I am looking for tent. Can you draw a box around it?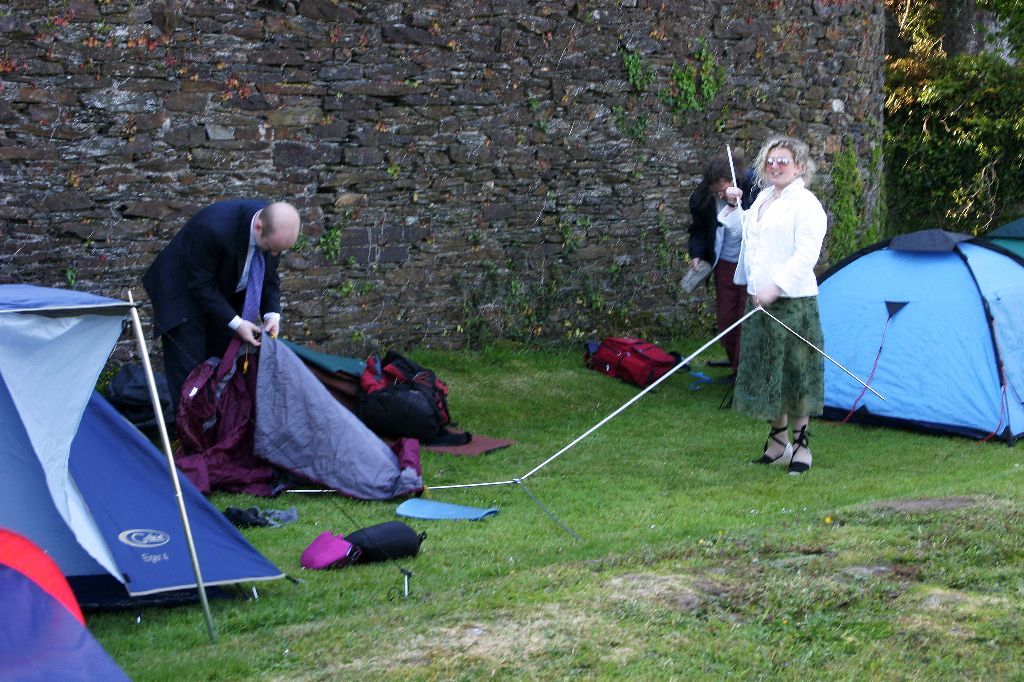
Sure, the bounding box is 988,219,1023,253.
